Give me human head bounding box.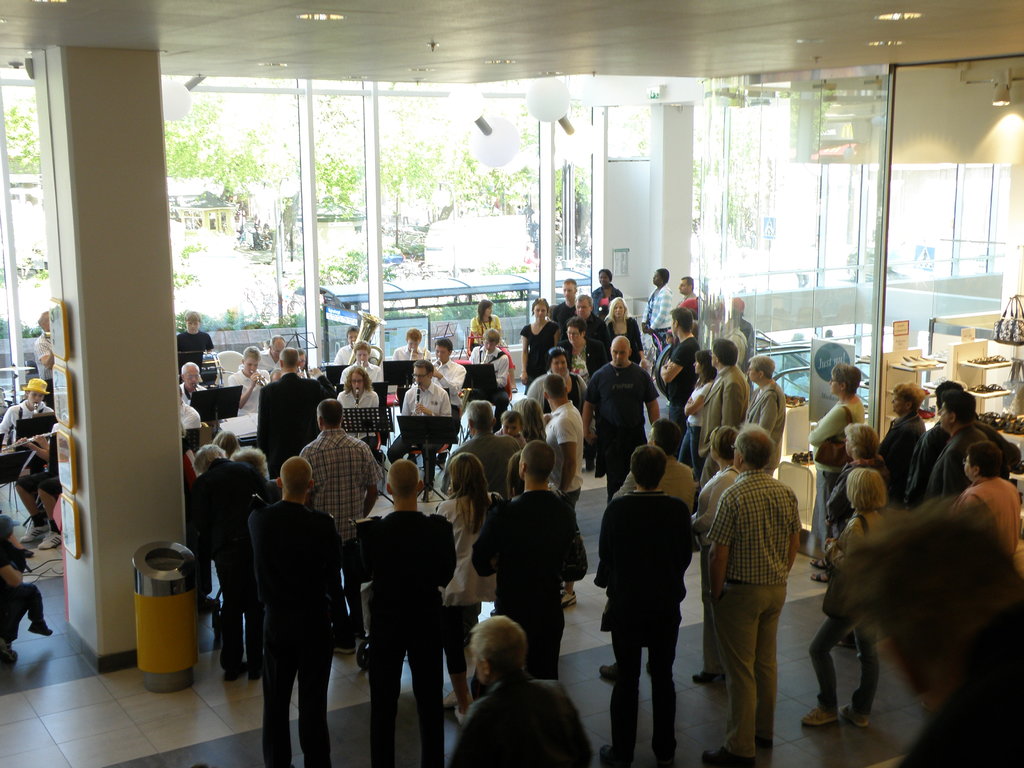
387/458/423/502.
